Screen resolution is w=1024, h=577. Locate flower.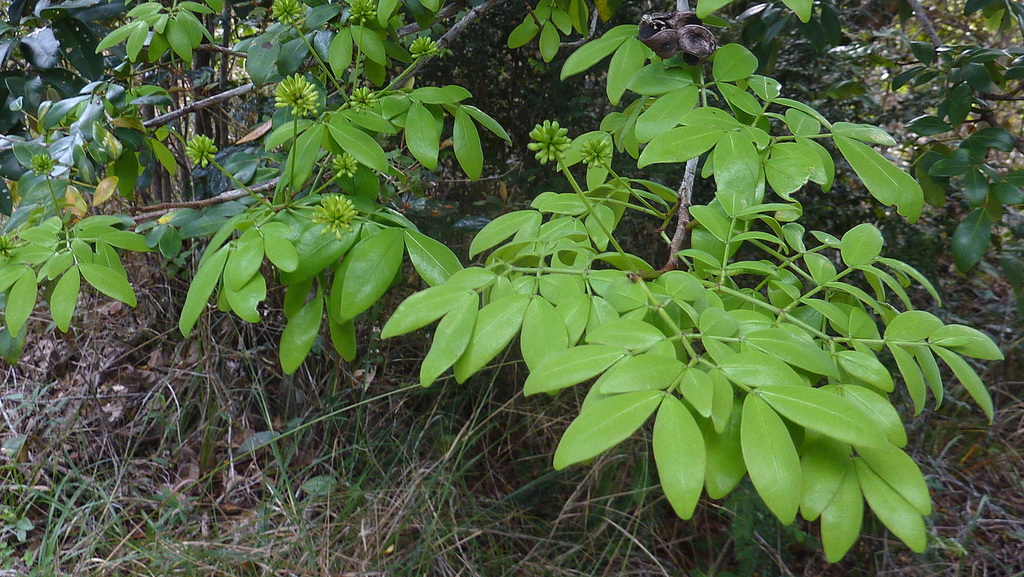
[x1=312, y1=197, x2=357, y2=238].
